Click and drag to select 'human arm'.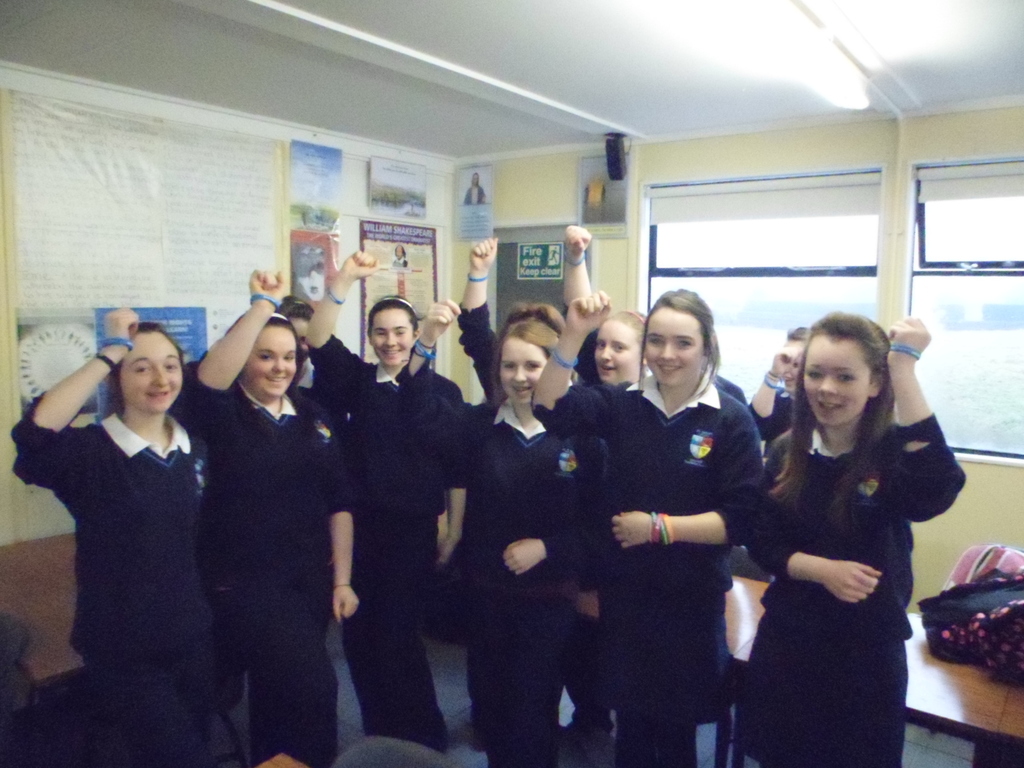
Selection: 456,234,500,404.
